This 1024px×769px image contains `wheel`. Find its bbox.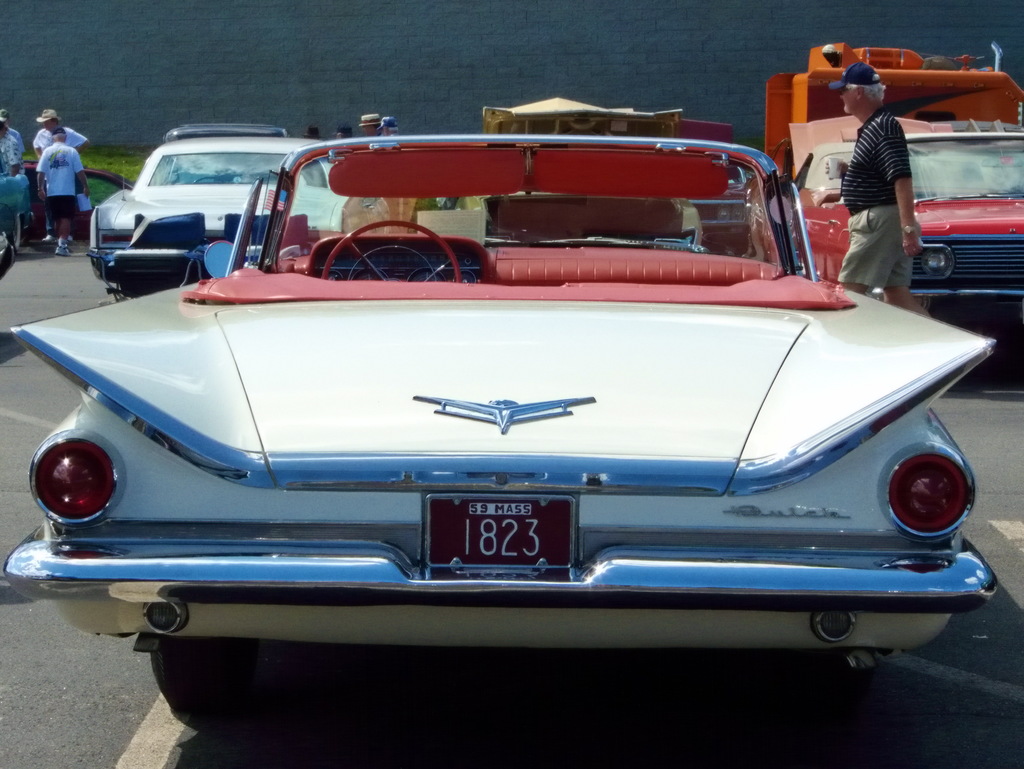
pyautogui.locateOnScreen(799, 643, 883, 717).
